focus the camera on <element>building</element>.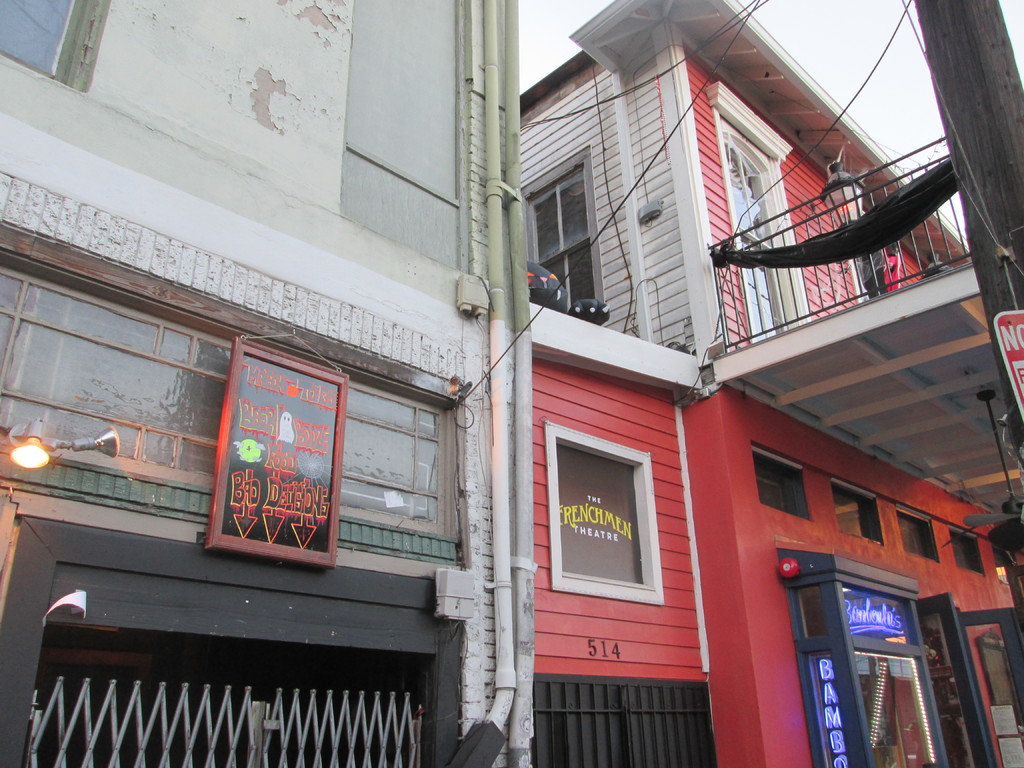
Focus region: select_region(520, 0, 1023, 767).
